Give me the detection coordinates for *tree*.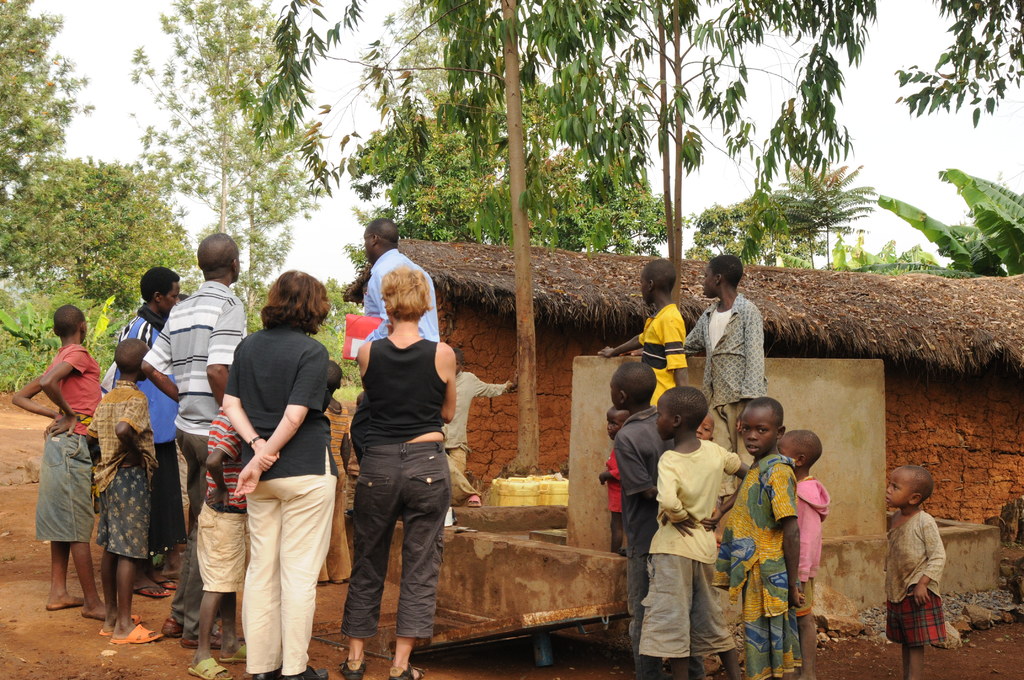
bbox=(873, 166, 1019, 277).
